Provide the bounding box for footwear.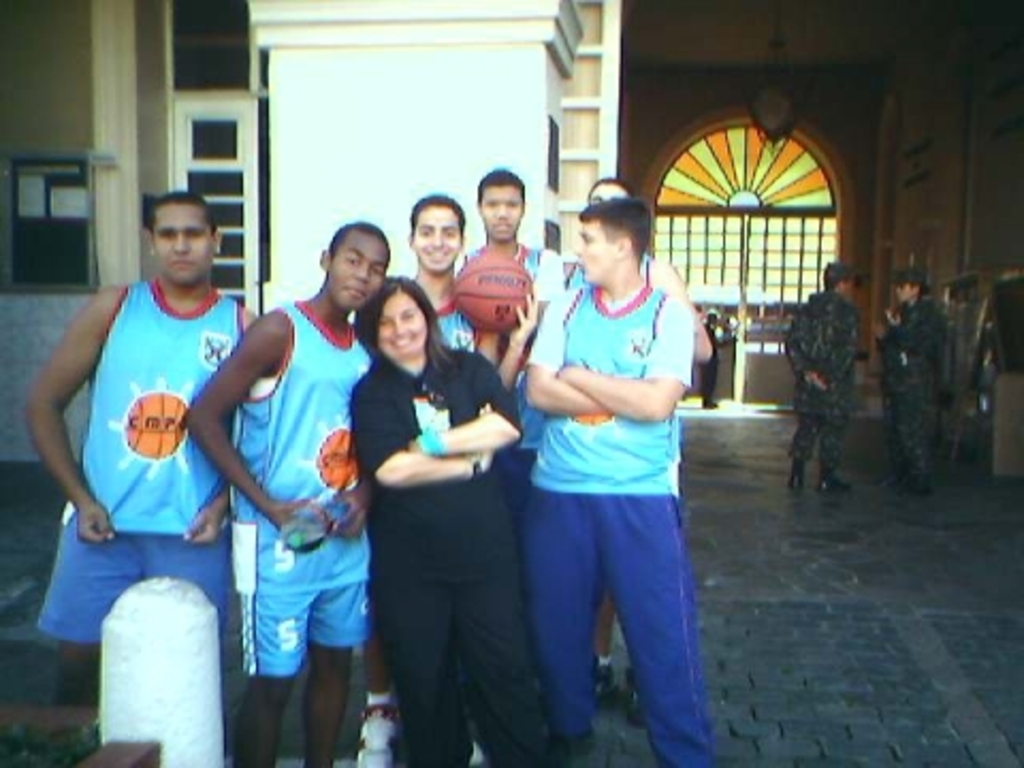
left=469, top=738, right=484, bottom=766.
